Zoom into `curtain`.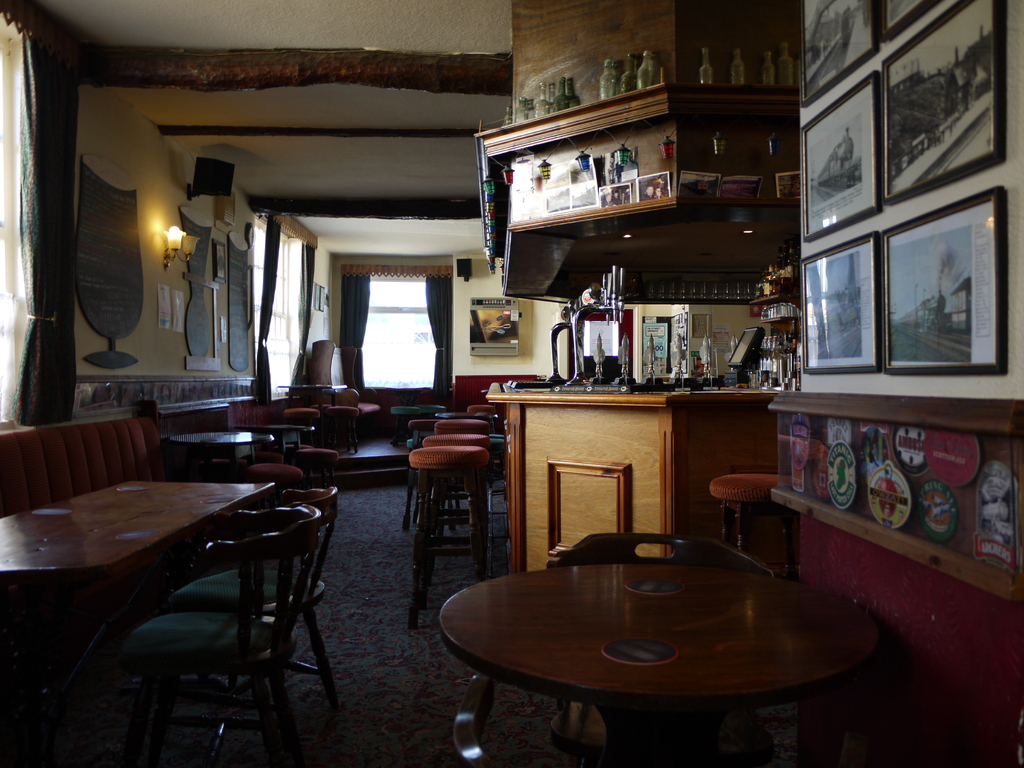
Zoom target: pyautogui.locateOnScreen(292, 236, 318, 401).
